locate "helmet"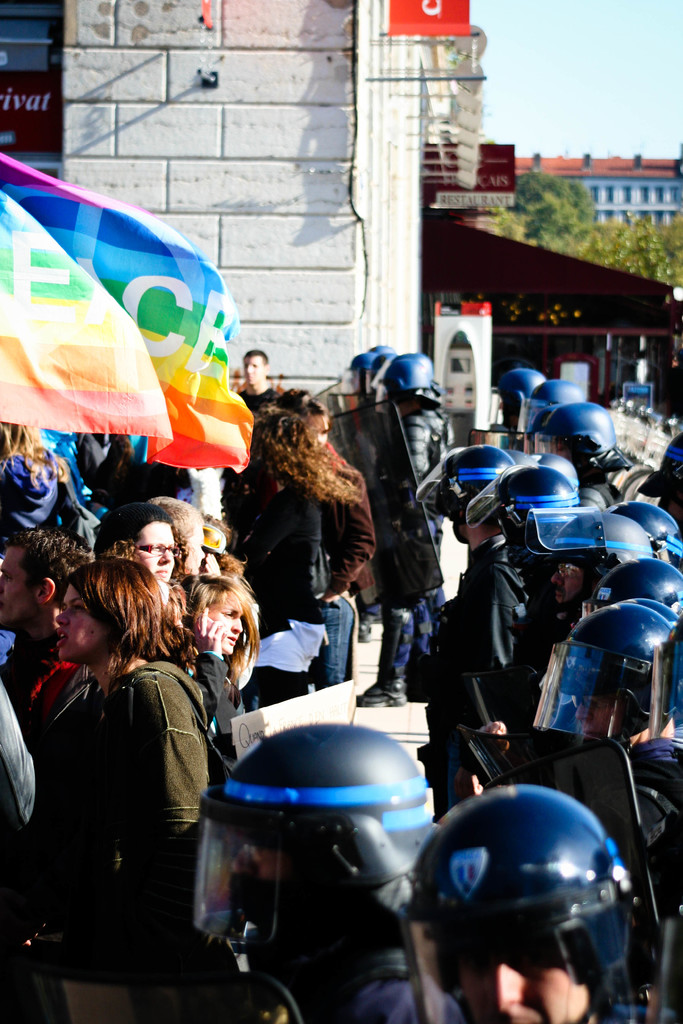
bbox=(350, 337, 389, 406)
